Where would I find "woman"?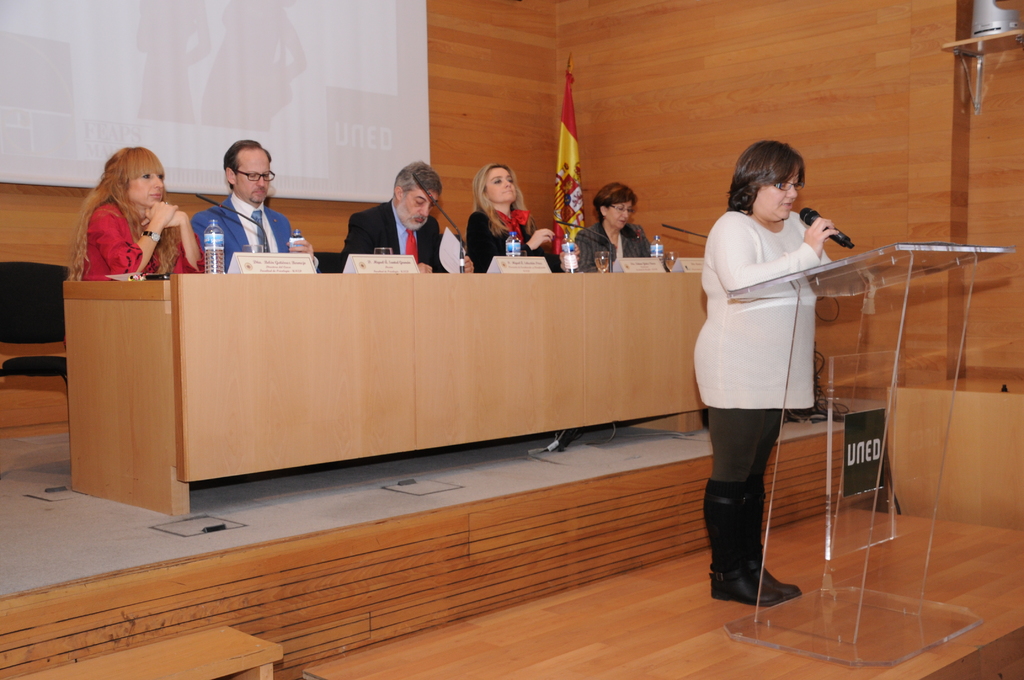
At bbox=(575, 181, 651, 273).
